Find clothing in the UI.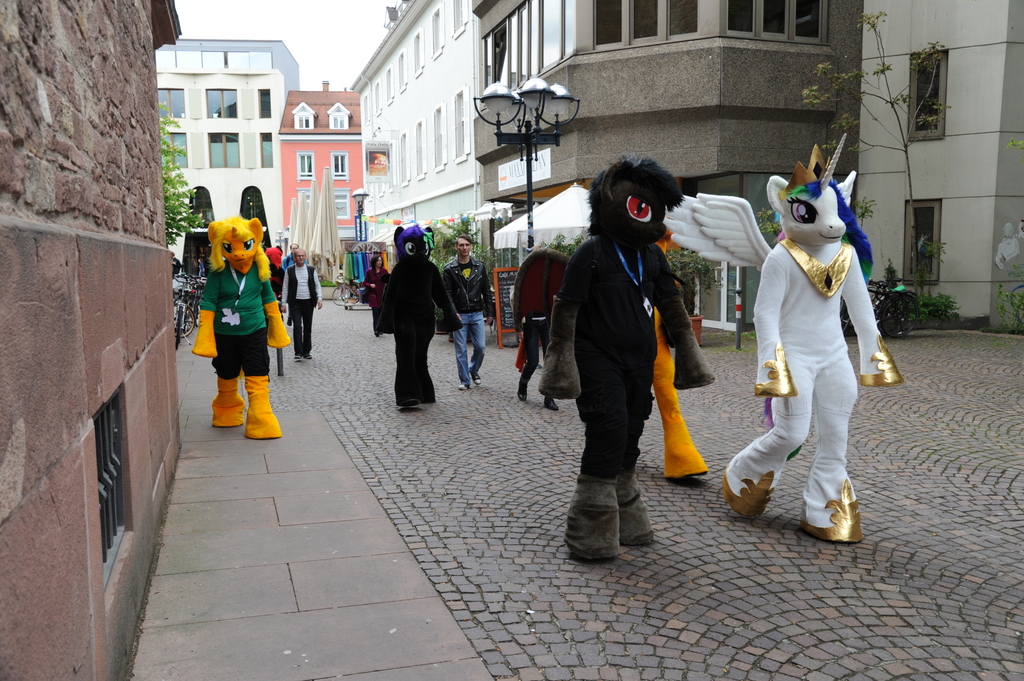
UI element at <bbox>291, 263, 320, 358</bbox>.
